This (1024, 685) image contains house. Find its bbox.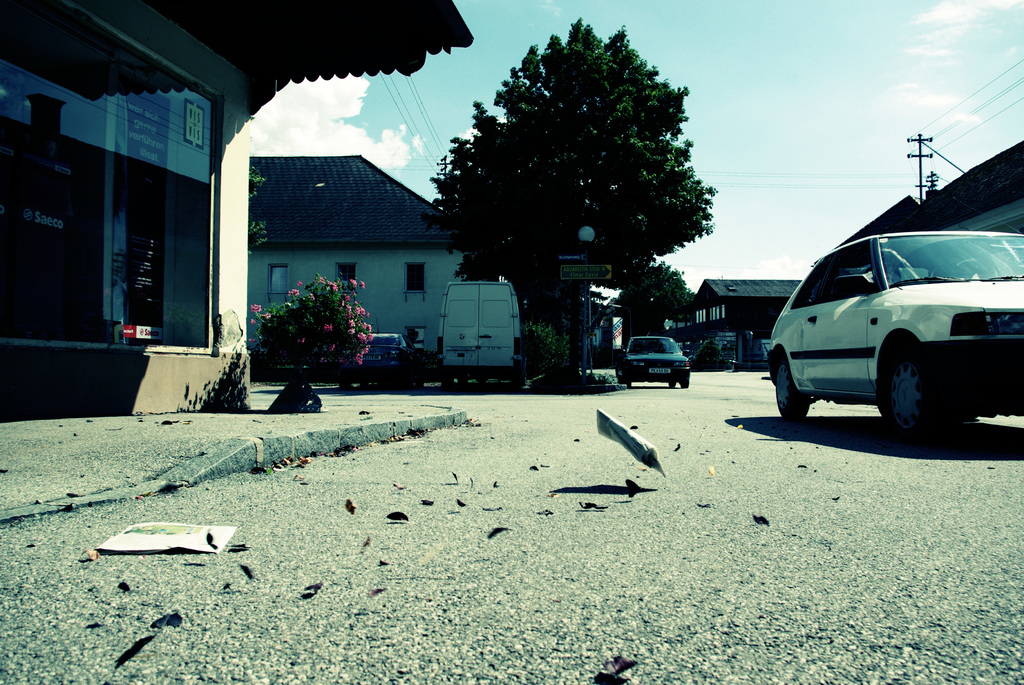
681,282,800,379.
